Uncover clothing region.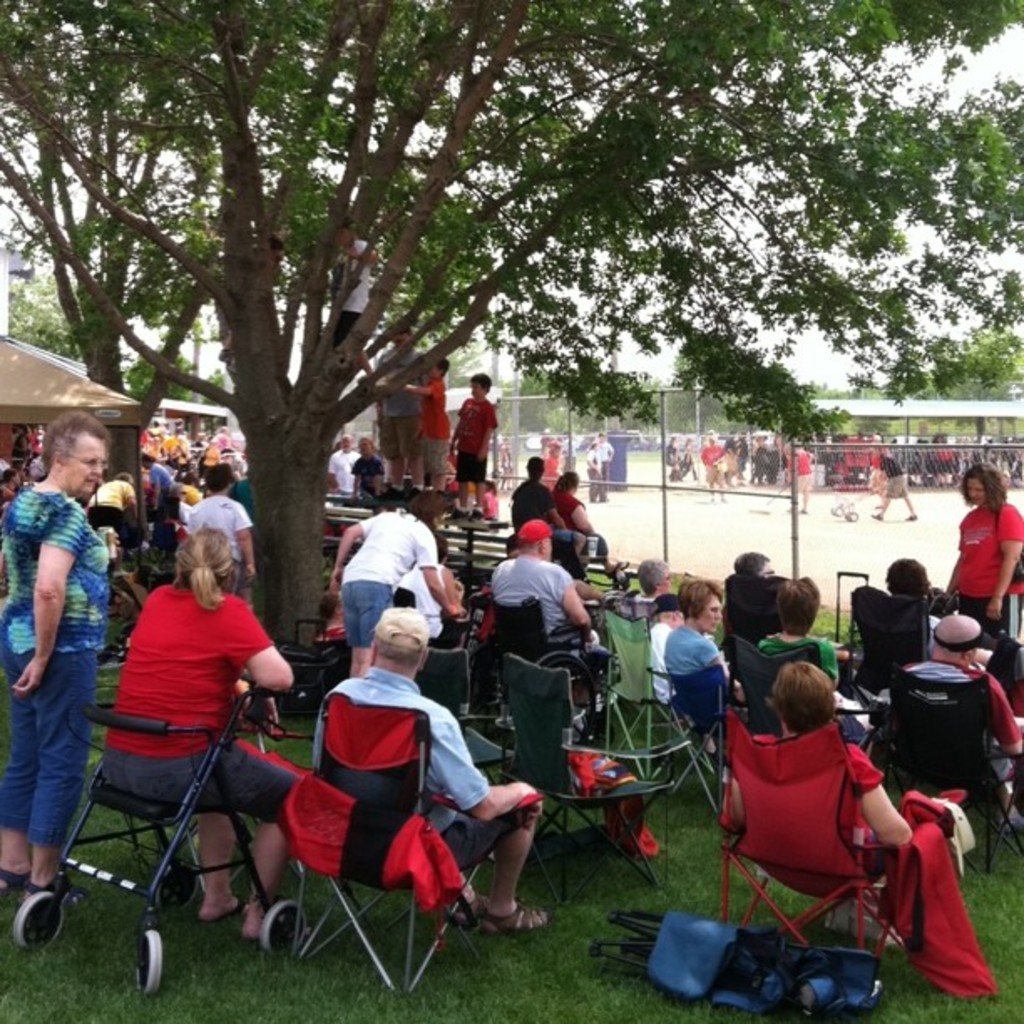
Uncovered: crop(375, 345, 427, 453).
